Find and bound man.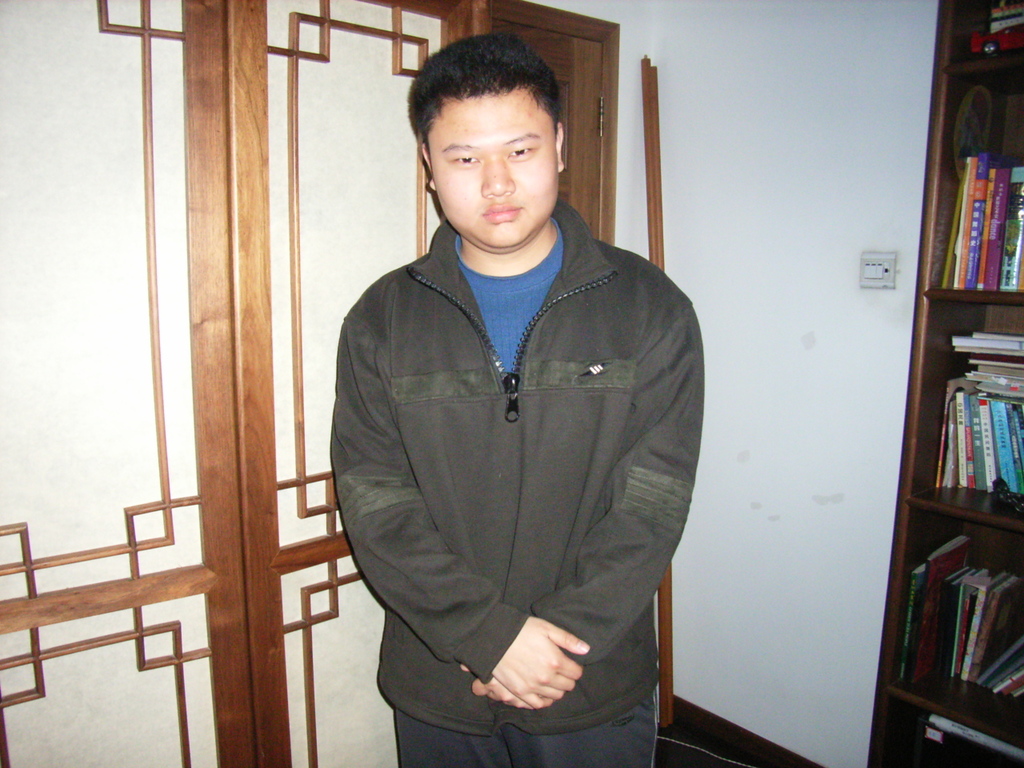
Bound: (left=301, top=40, right=699, bottom=754).
